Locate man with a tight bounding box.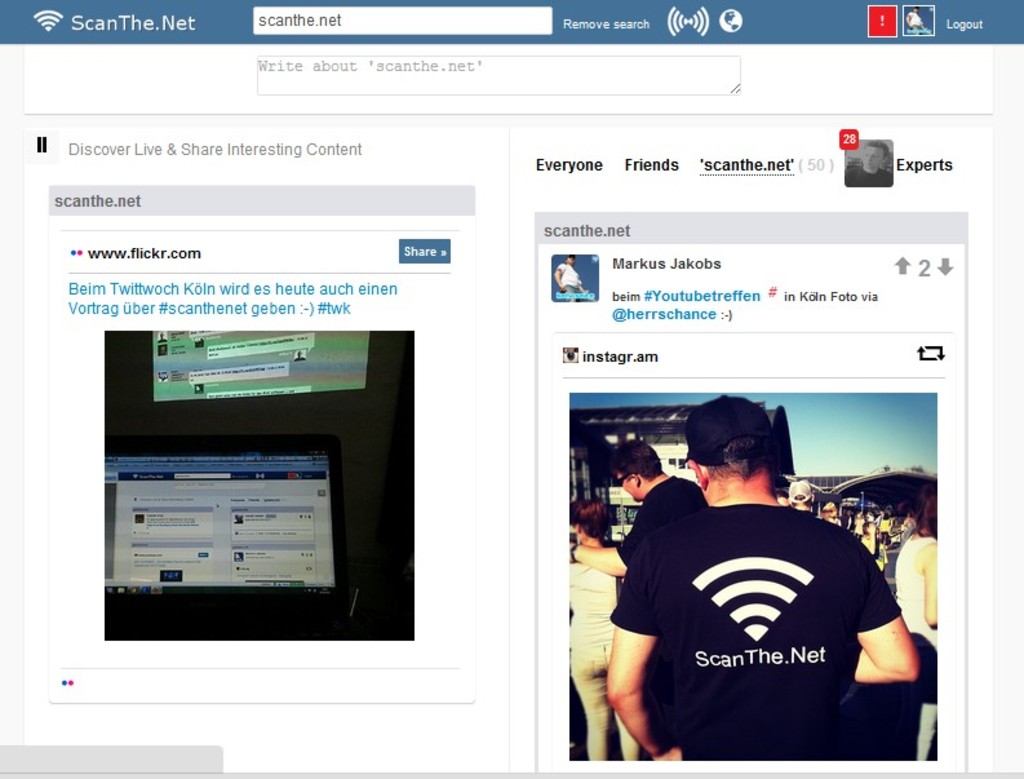
{"x1": 564, "y1": 439, "x2": 717, "y2": 580}.
